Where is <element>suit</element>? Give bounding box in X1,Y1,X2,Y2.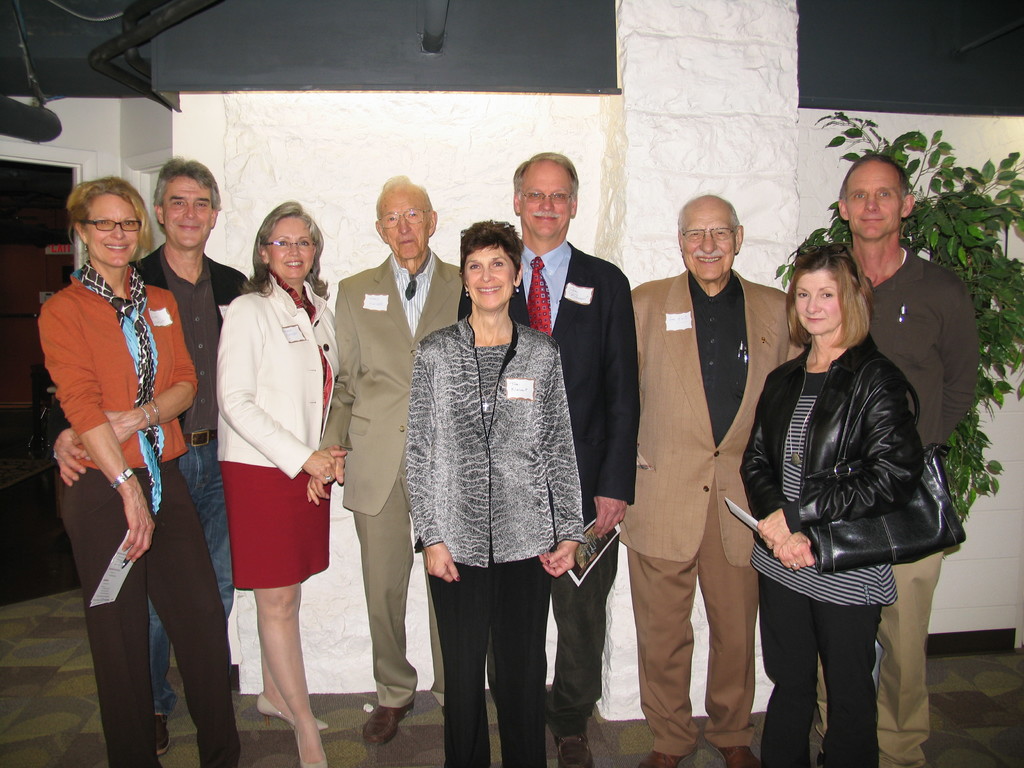
211,267,338,480.
